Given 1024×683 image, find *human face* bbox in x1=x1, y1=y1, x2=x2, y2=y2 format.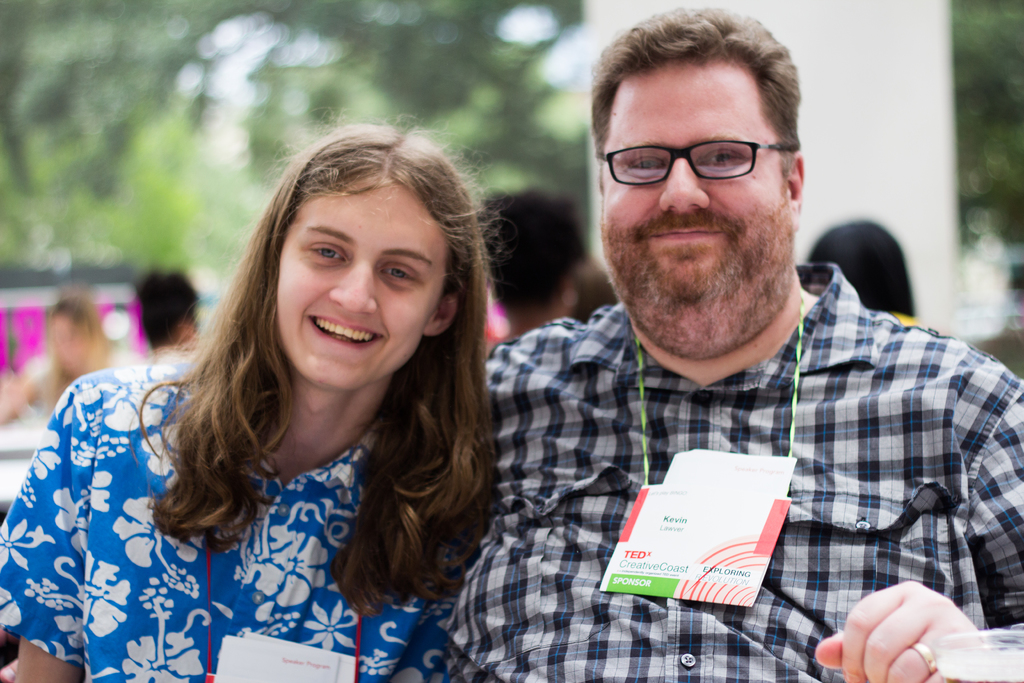
x1=276, y1=182, x2=452, y2=393.
